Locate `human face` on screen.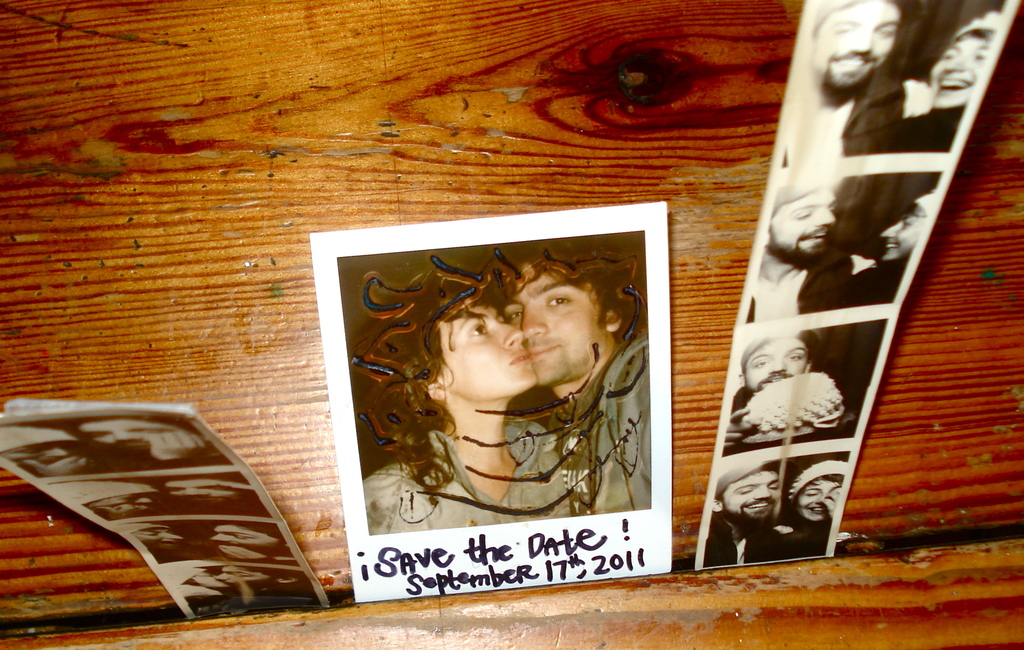
On screen at (left=801, top=468, right=847, bottom=521).
